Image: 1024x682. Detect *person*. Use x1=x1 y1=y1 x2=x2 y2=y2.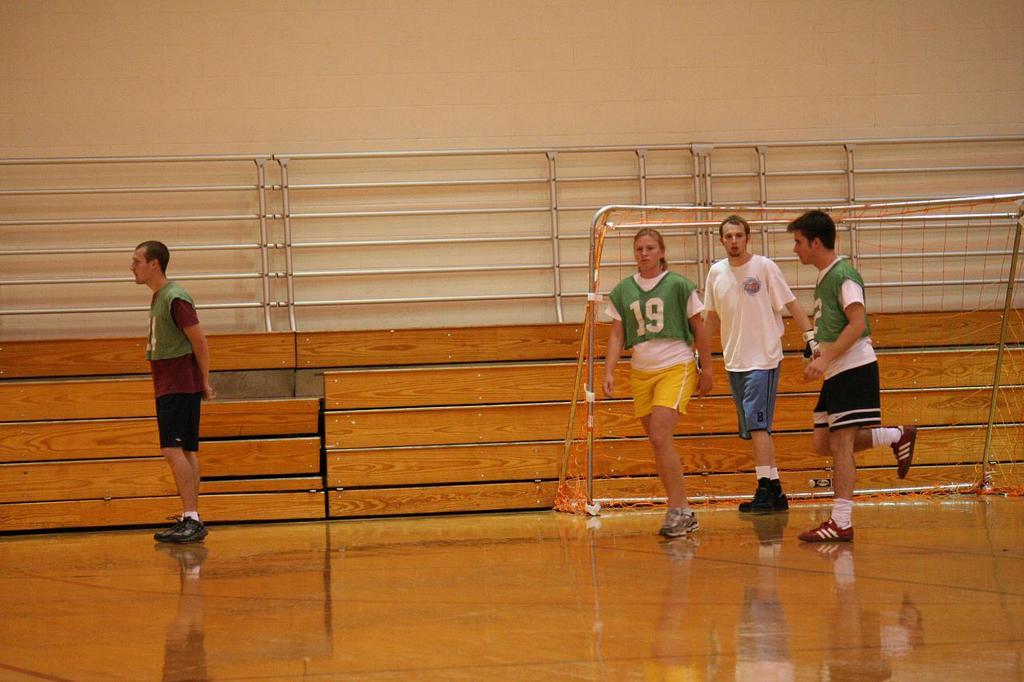
x1=698 y1=216 x2=810 y2=511.
